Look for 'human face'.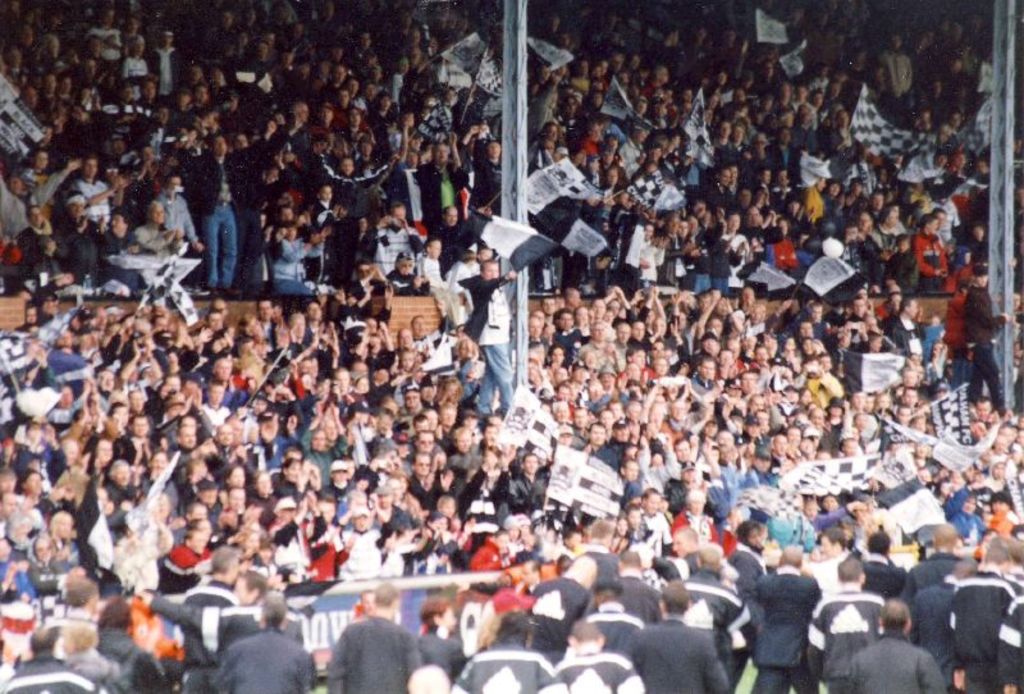
Found: crop(543, 319, 553, 335).
